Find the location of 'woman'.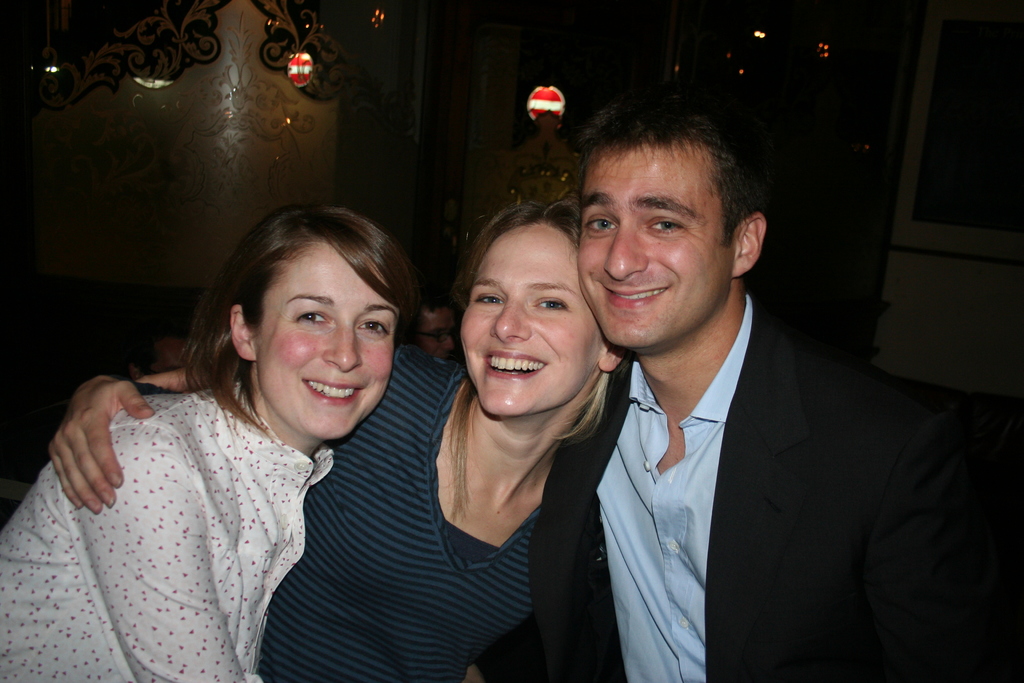
Location: x1=0, y1=210, x2=419, y2=682.
